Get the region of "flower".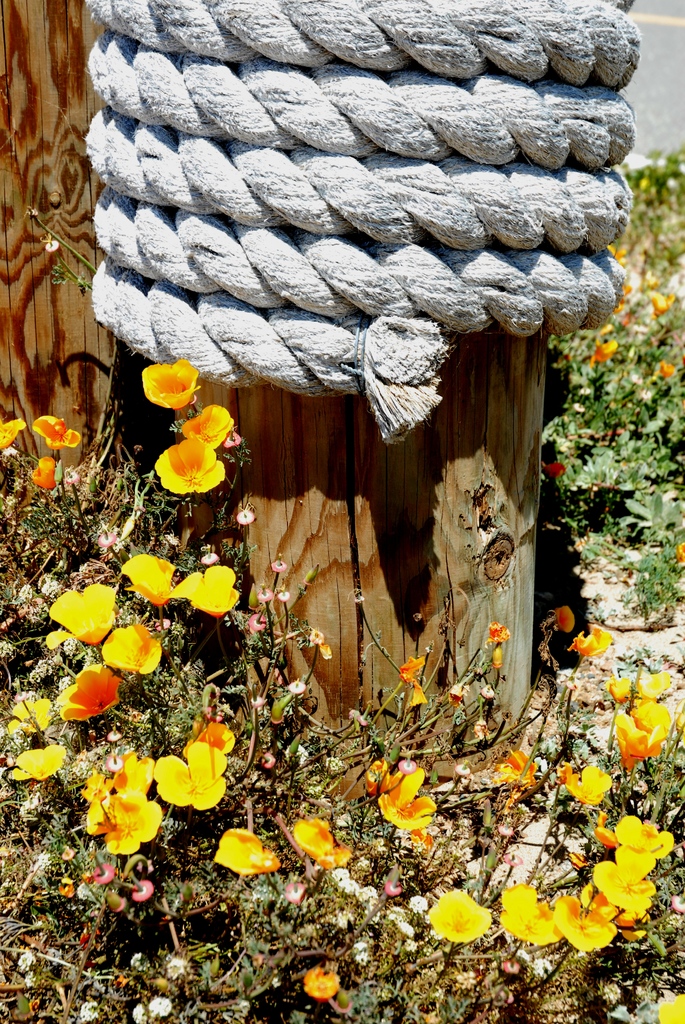
region(594, 847, 652, 915).
